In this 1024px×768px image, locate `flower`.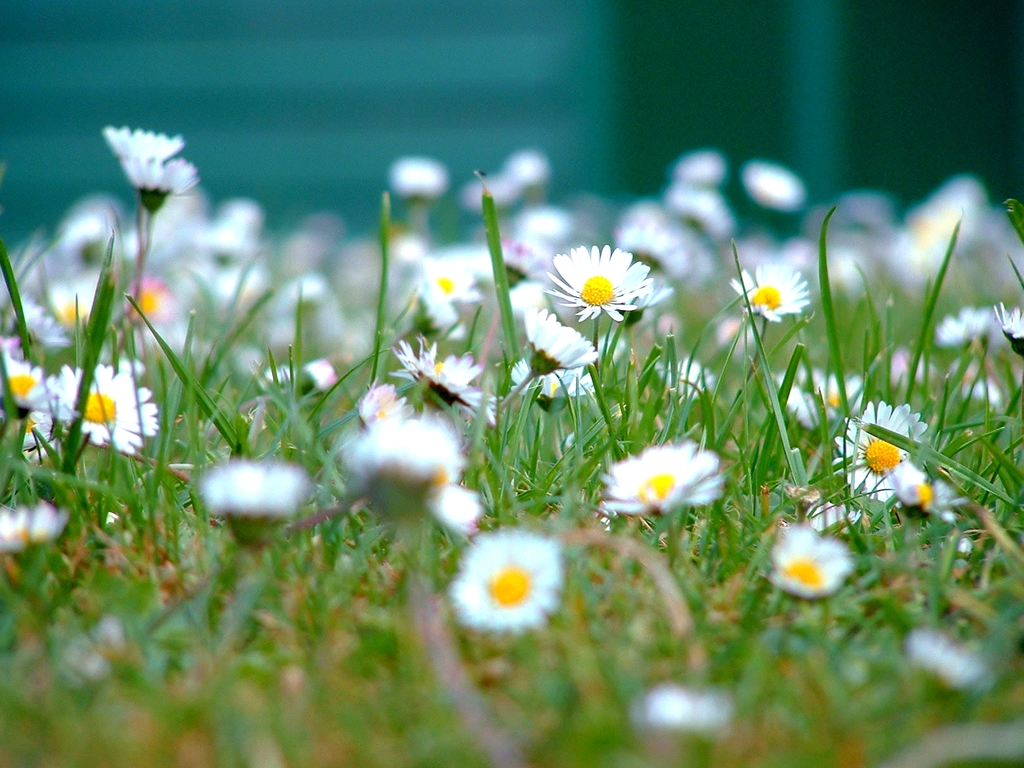
Bounding box: [left=722, top=259, right=812, bottom=331].
